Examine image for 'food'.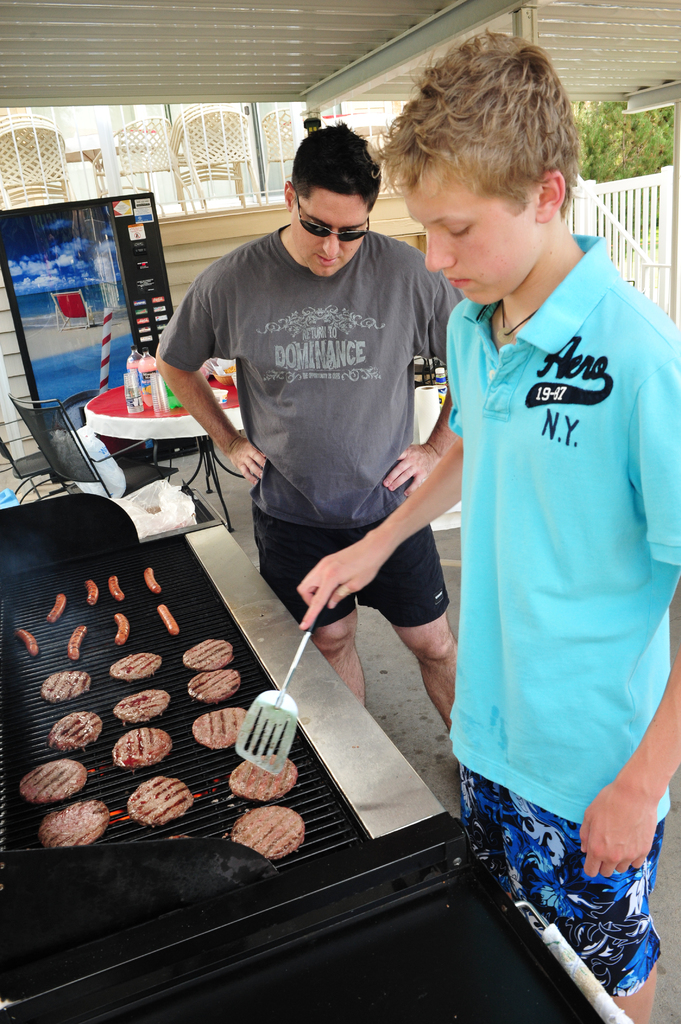
Examination result: <region>191, 706, 247, 749</region>.
